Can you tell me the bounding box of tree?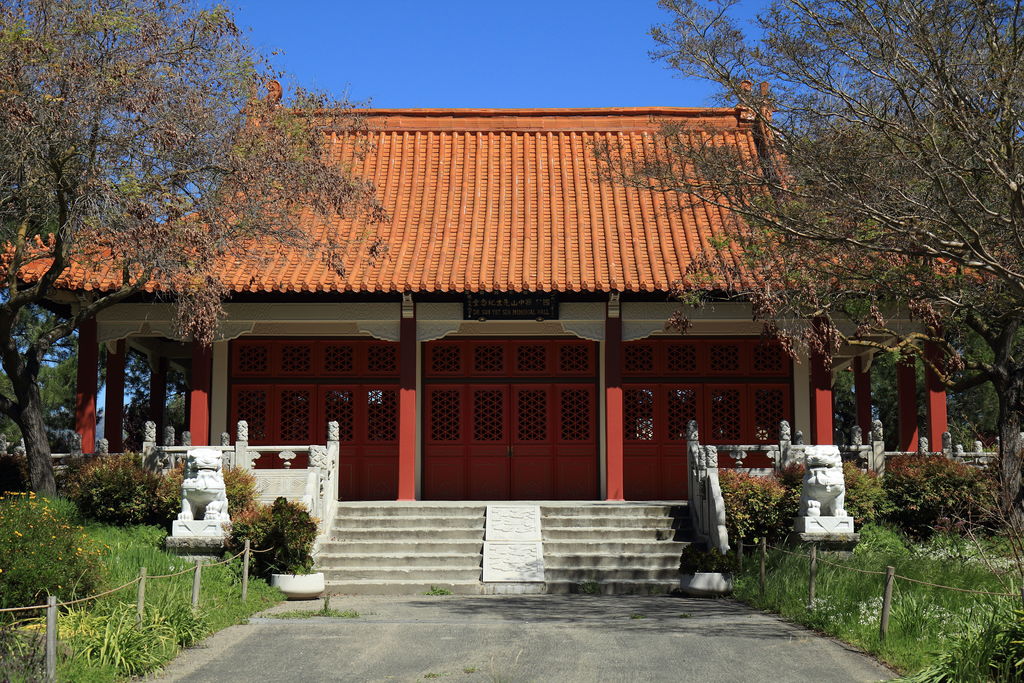
586:0:1023:520.
